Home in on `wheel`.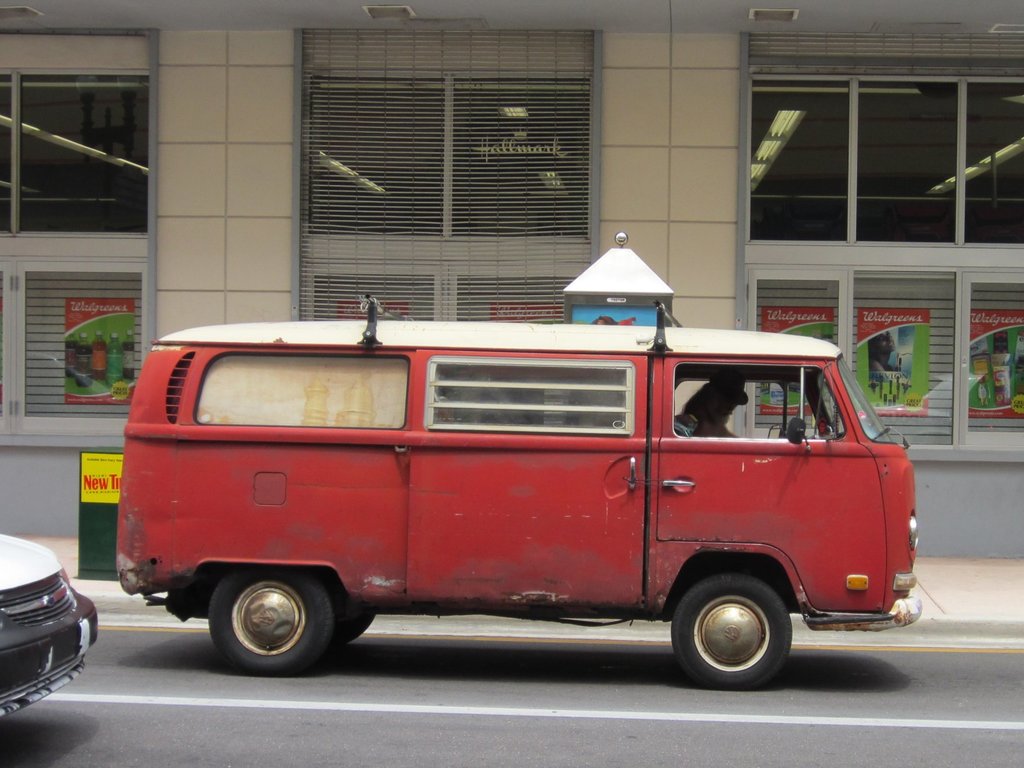
Homed in at left=671, top=574, right=793, bottom=689.
